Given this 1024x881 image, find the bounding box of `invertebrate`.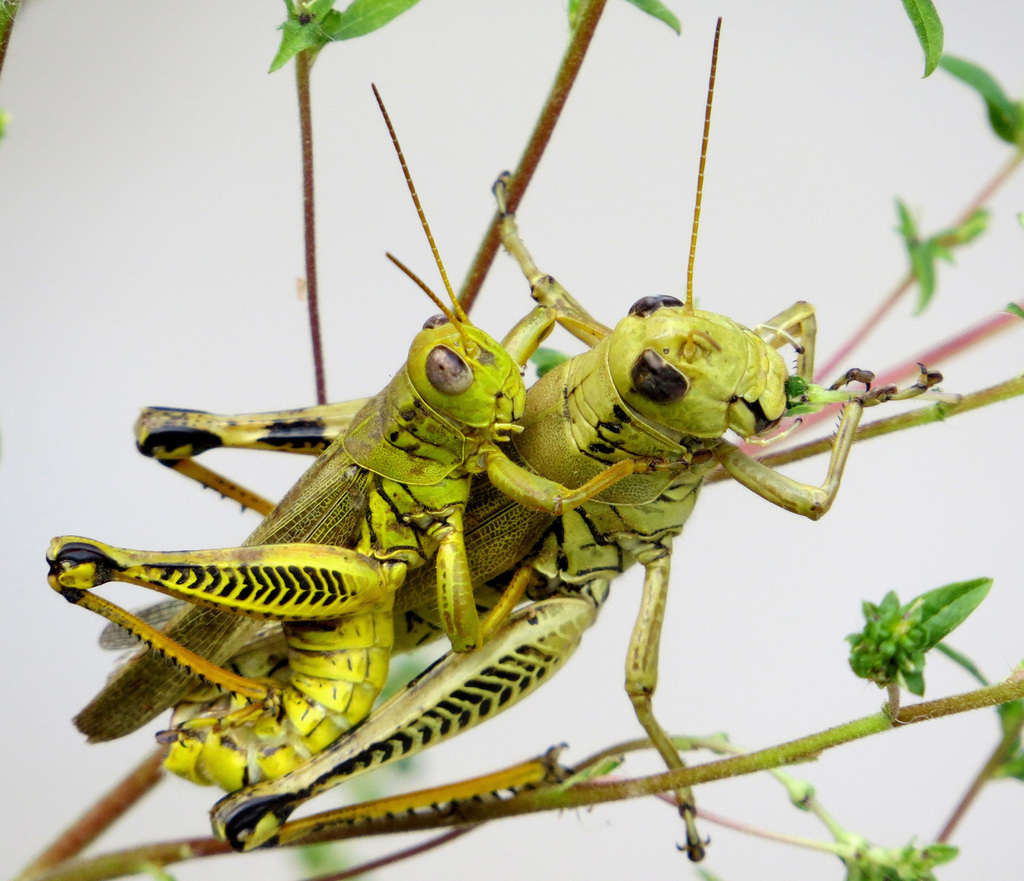
[205,8,951,868].
